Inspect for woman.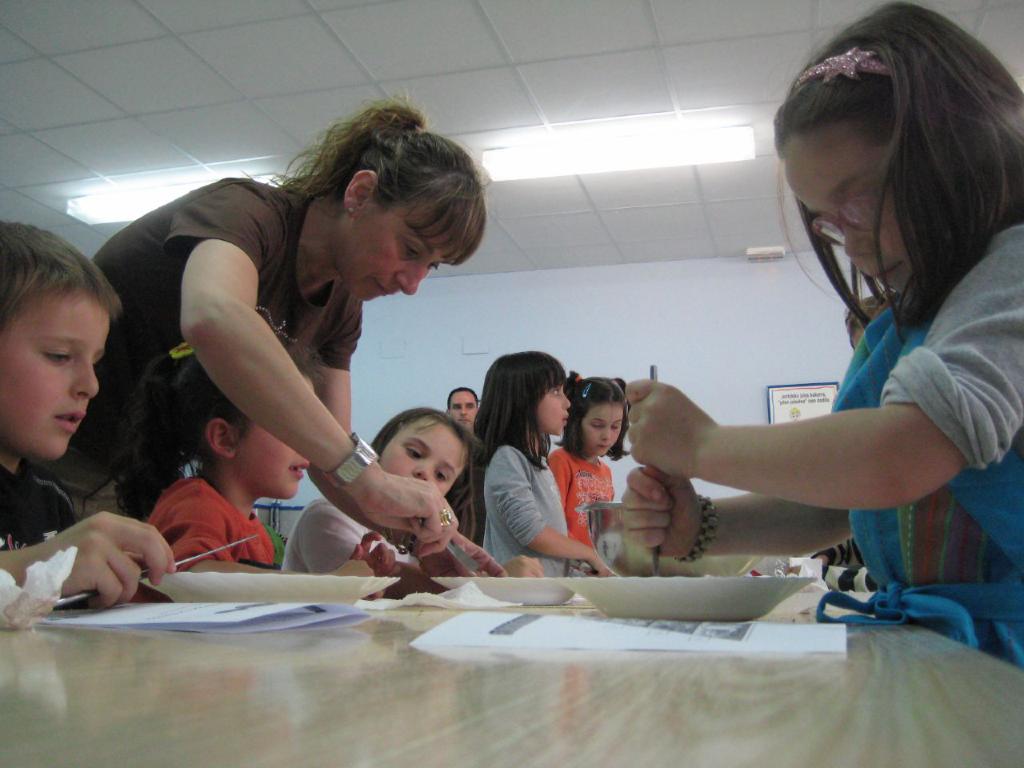
Inspection: detection(18, 86, 495, 561).
